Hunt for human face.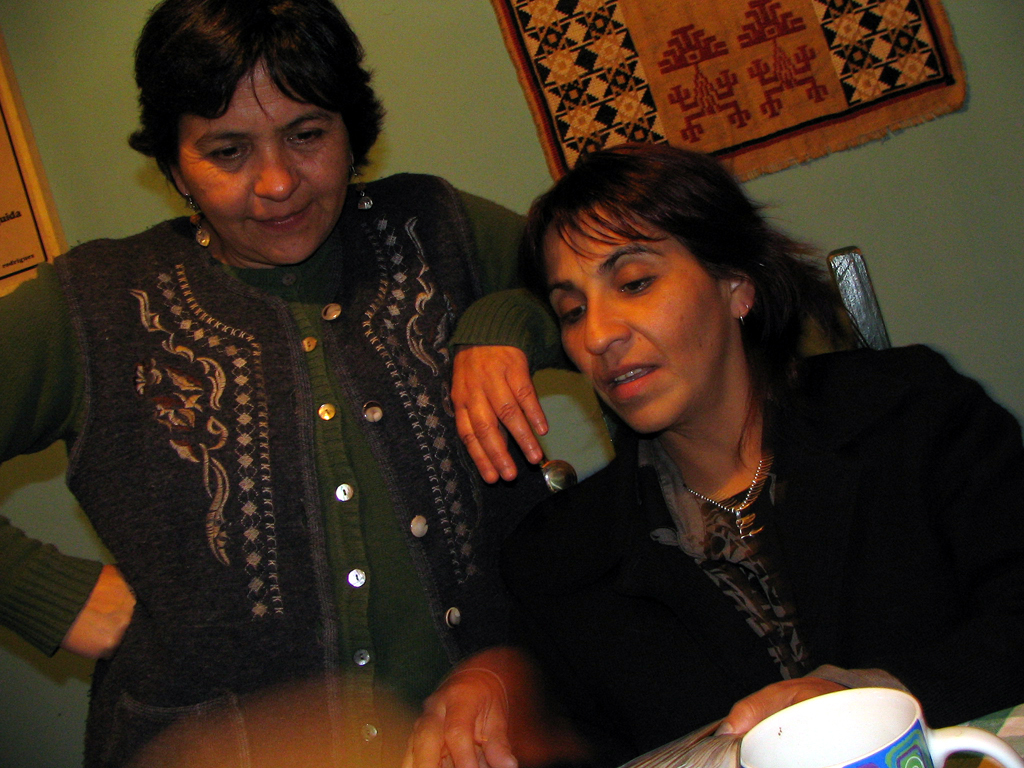
Hunted down at 177 61 345 249.
